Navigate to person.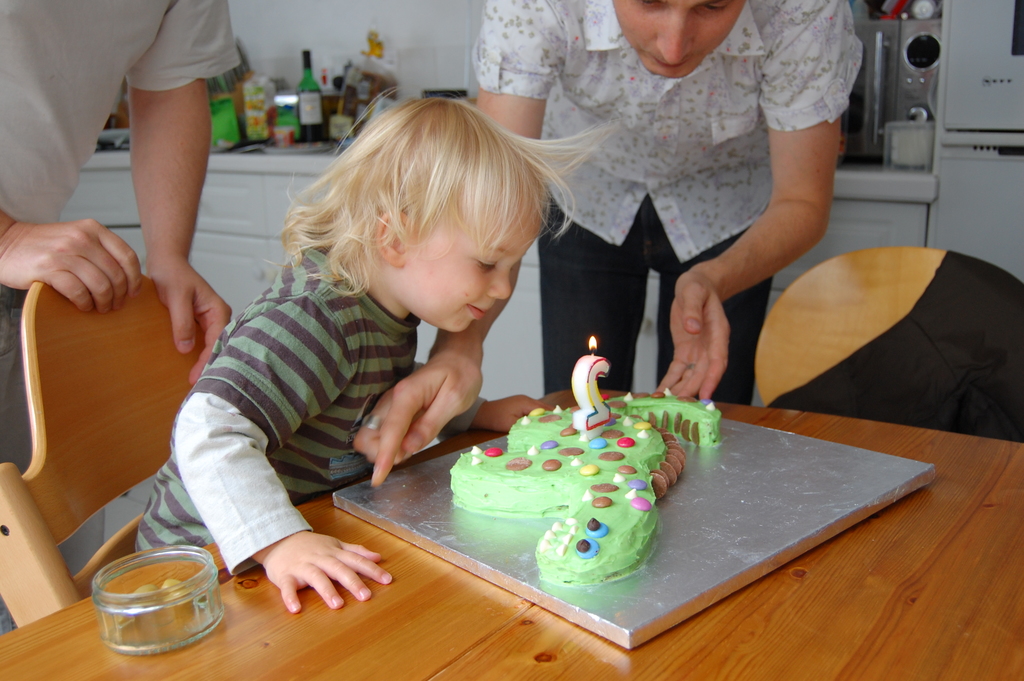
Navigation target: 349:0:861:490.
